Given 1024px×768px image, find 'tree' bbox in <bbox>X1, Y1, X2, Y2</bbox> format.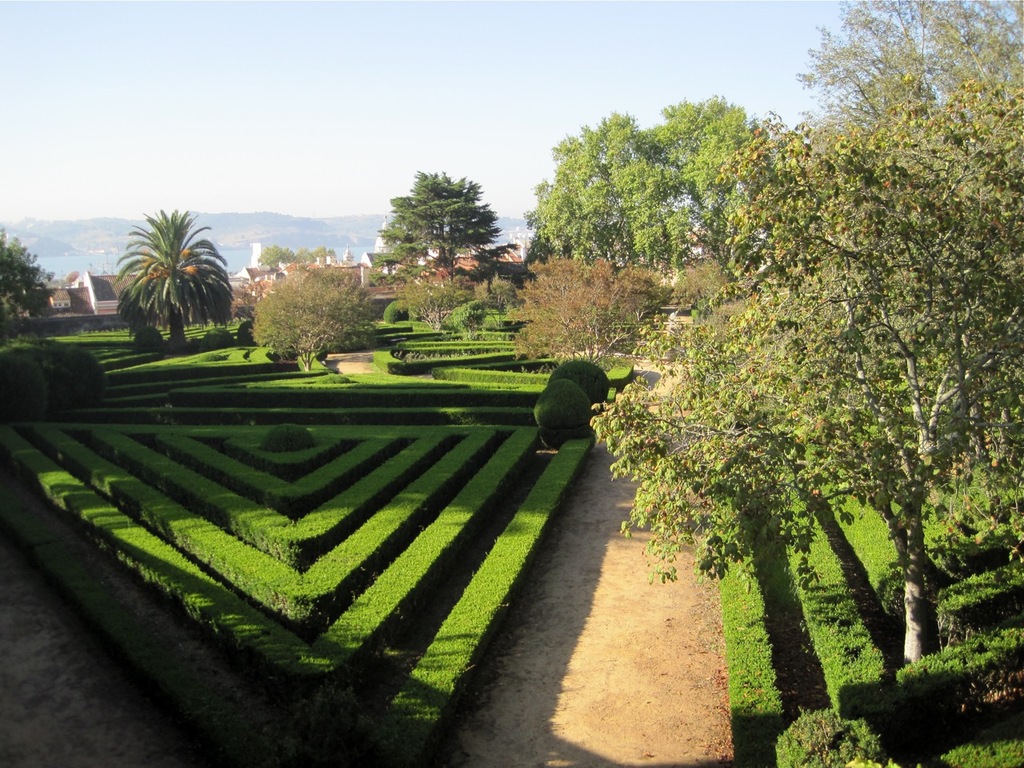
<bbox>0, 228, 51, 322</bbox>.
